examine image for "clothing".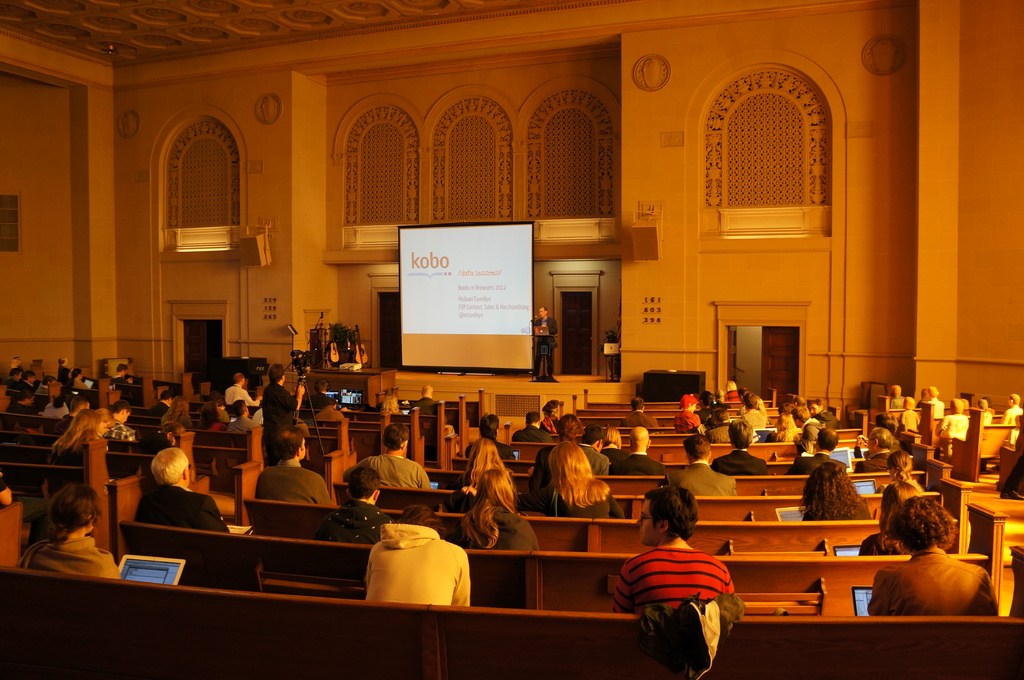
Examination result: select_region(860, 546, 1006, 615).
